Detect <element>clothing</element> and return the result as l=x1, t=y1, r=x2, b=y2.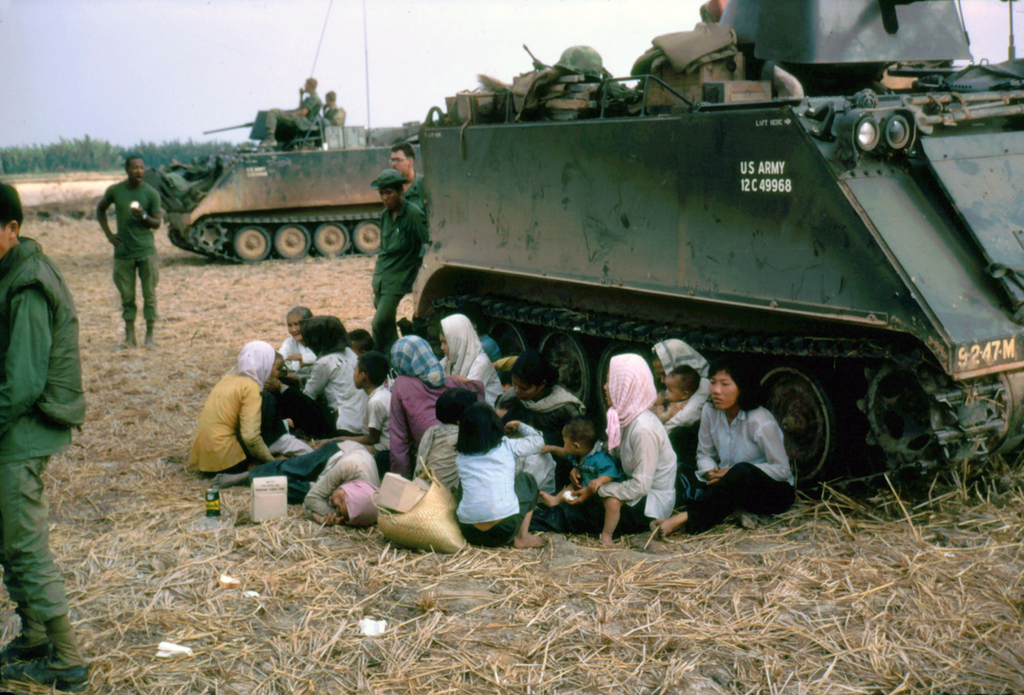
l=471, t=331, r=507, b=356.
